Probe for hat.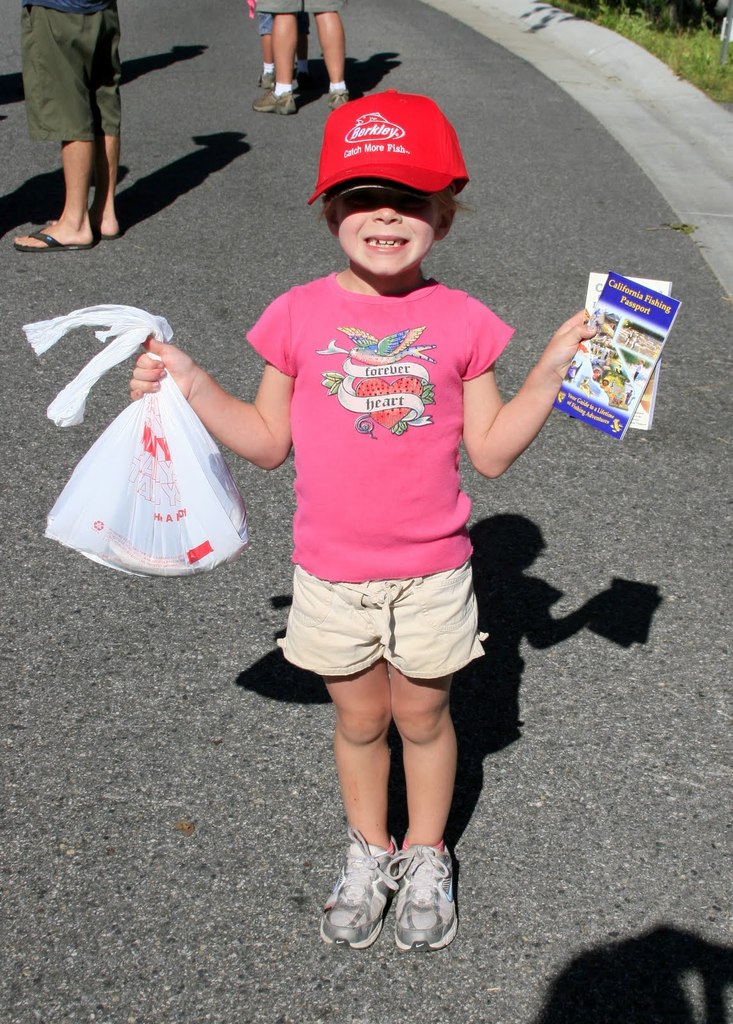
Probe result: [left=310, top=87, right=471, bottom=204].
